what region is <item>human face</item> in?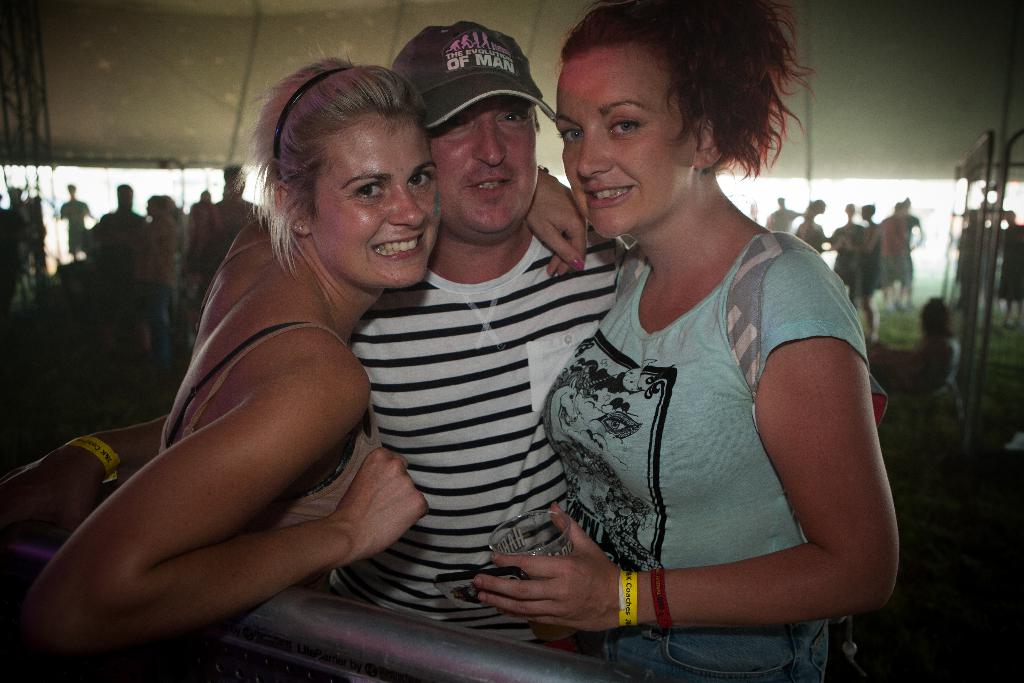
<box>426,100,539,238</box>.
